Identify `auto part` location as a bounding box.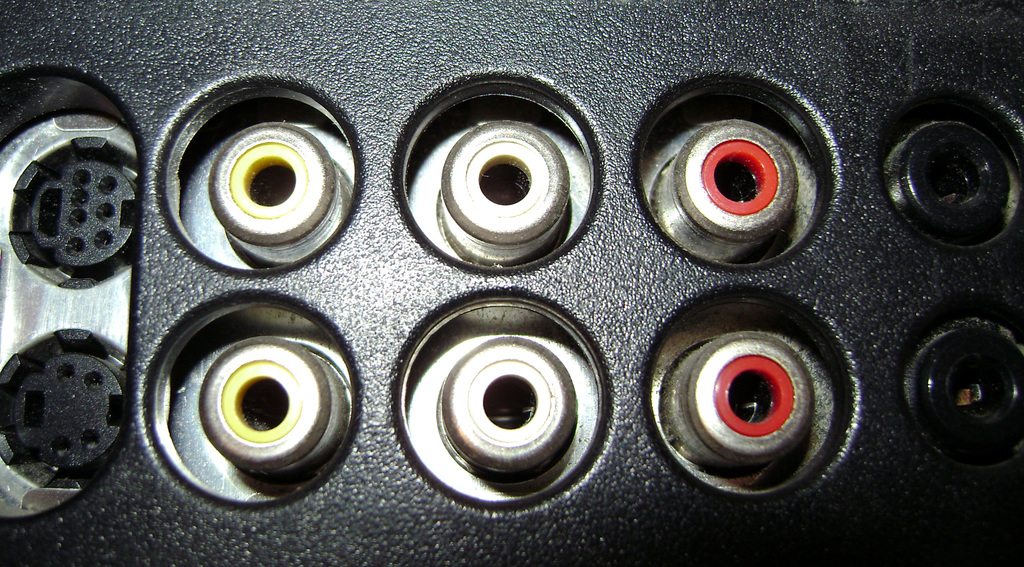
(416,336,579,492).
